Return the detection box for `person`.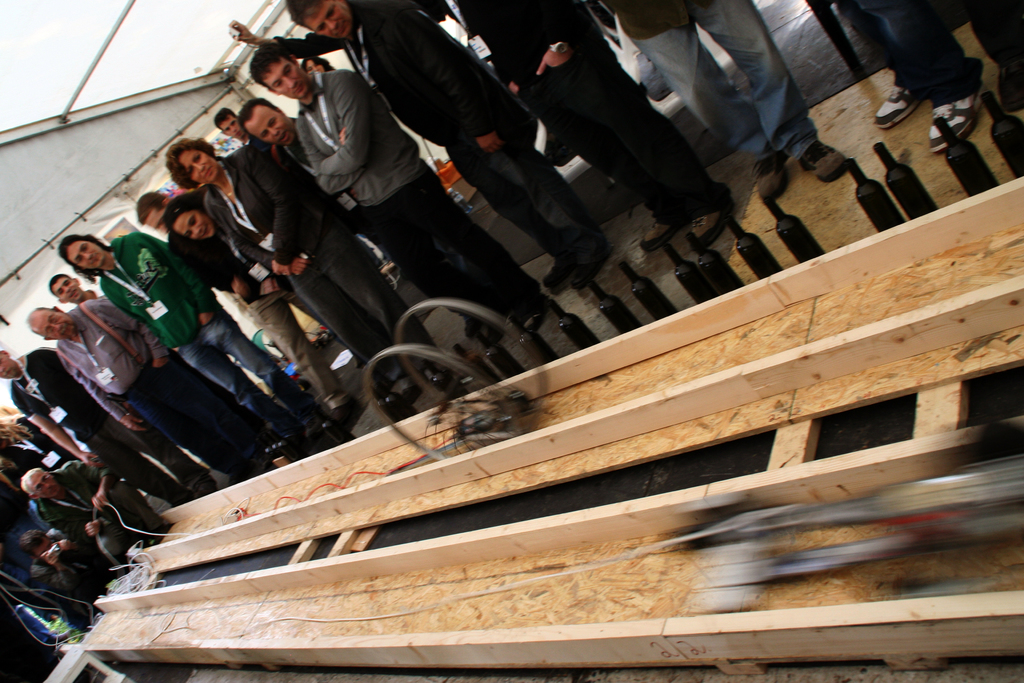
{"x1": 445, "y1": 0, "x2": 733, "y2": 252}.
